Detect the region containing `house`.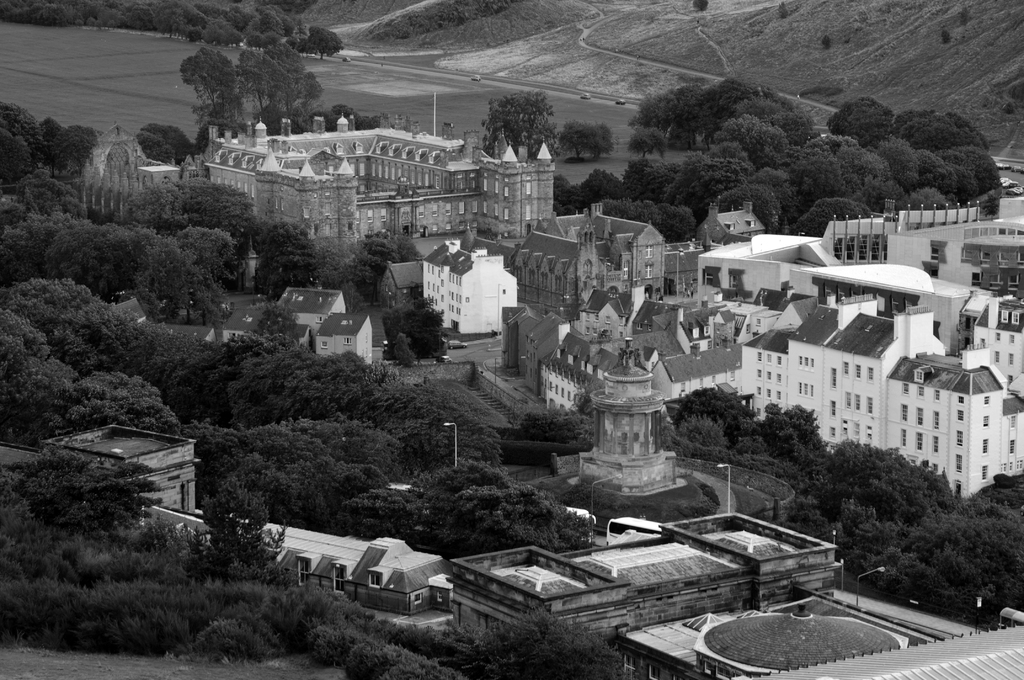
276/285/342/321.
